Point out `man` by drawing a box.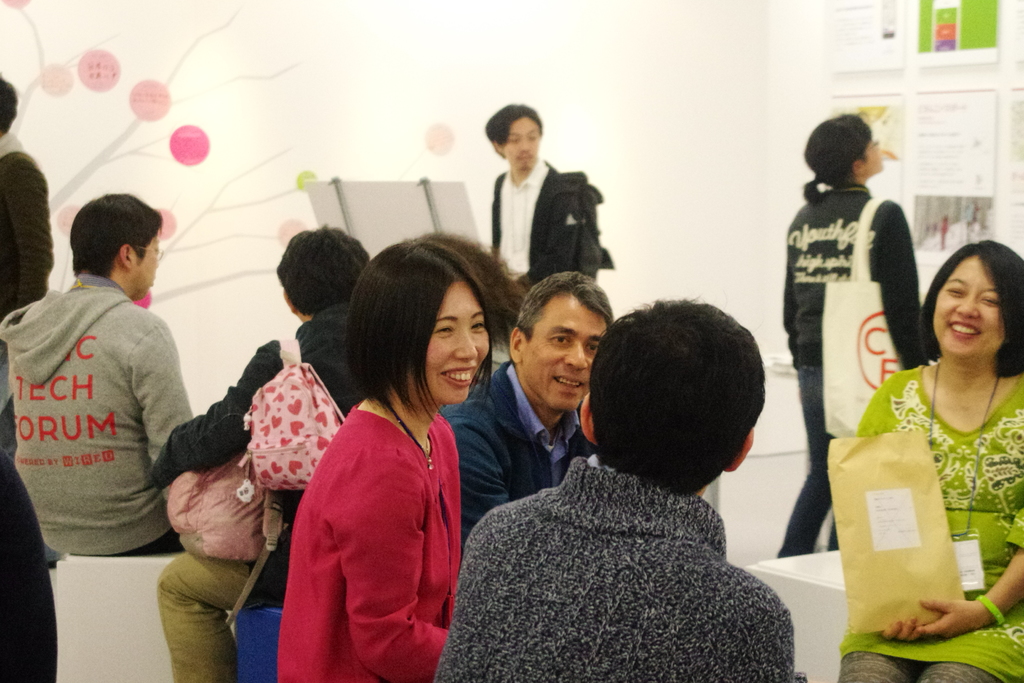
16, 182, 212, 583.
